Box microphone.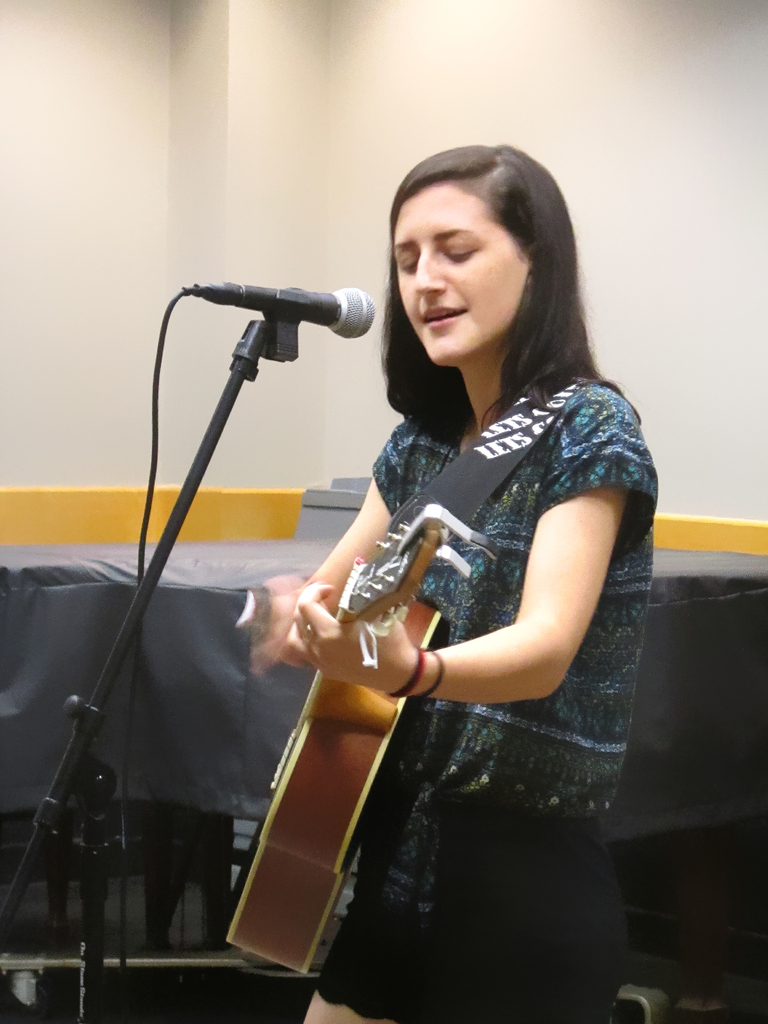
161,271,383,345.
